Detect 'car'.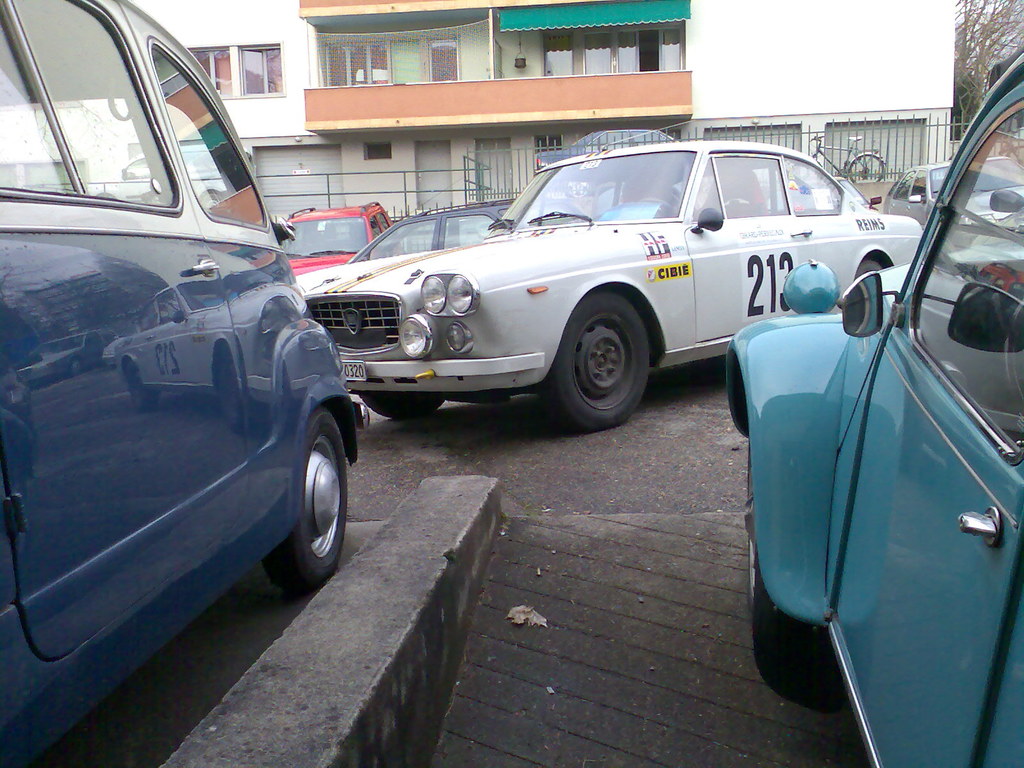
Detected at (286,143,917,431).
